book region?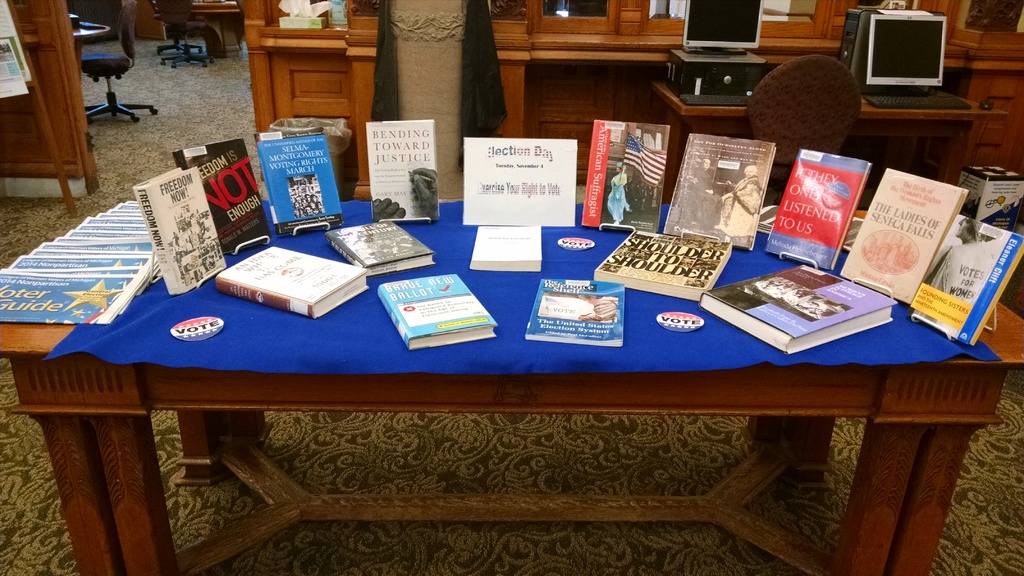
[left=253, top=125, right=346, bottom=235]
